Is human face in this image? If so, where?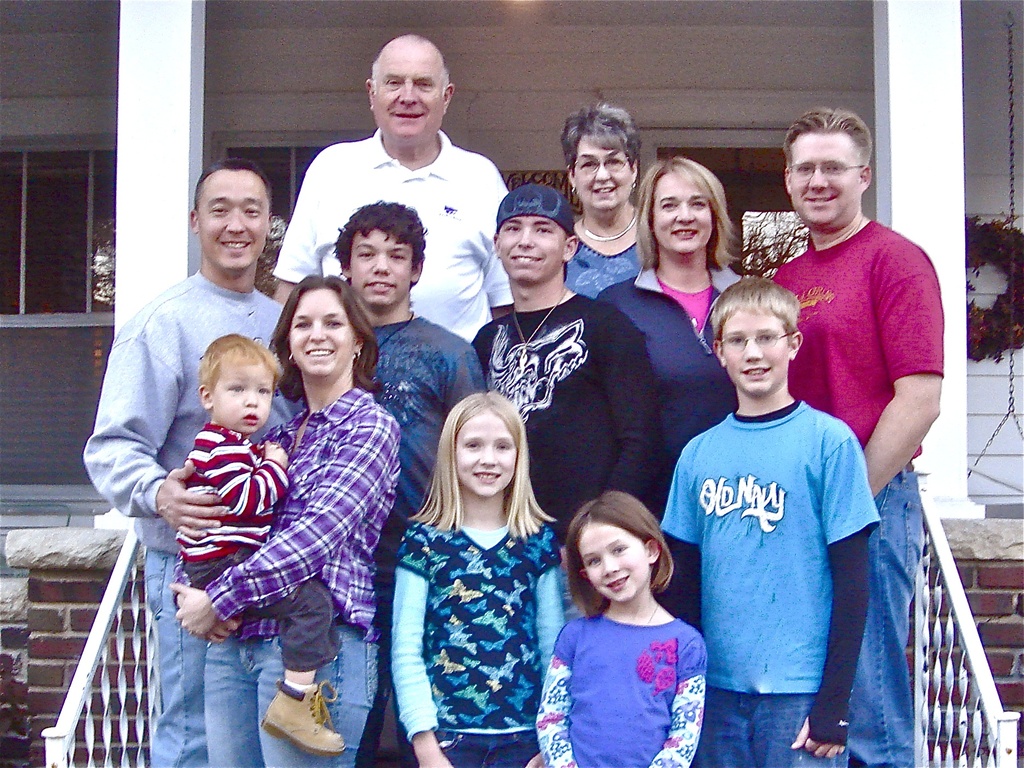
Yes, at [211,355,275,435].
